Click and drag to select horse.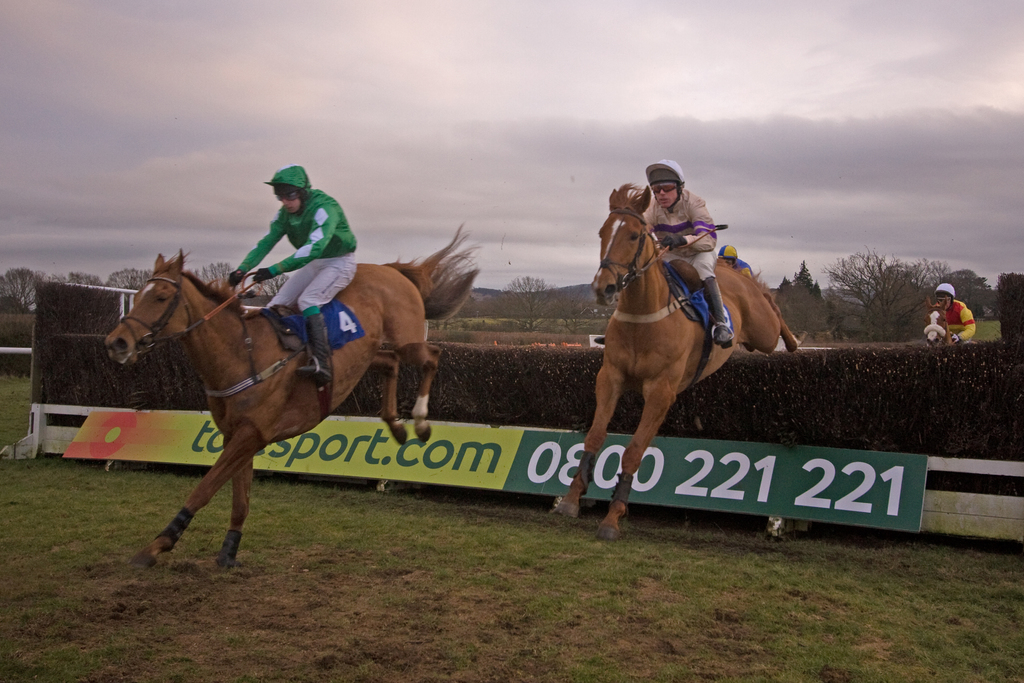
Selection: box=[925, 295, 979, 345].
